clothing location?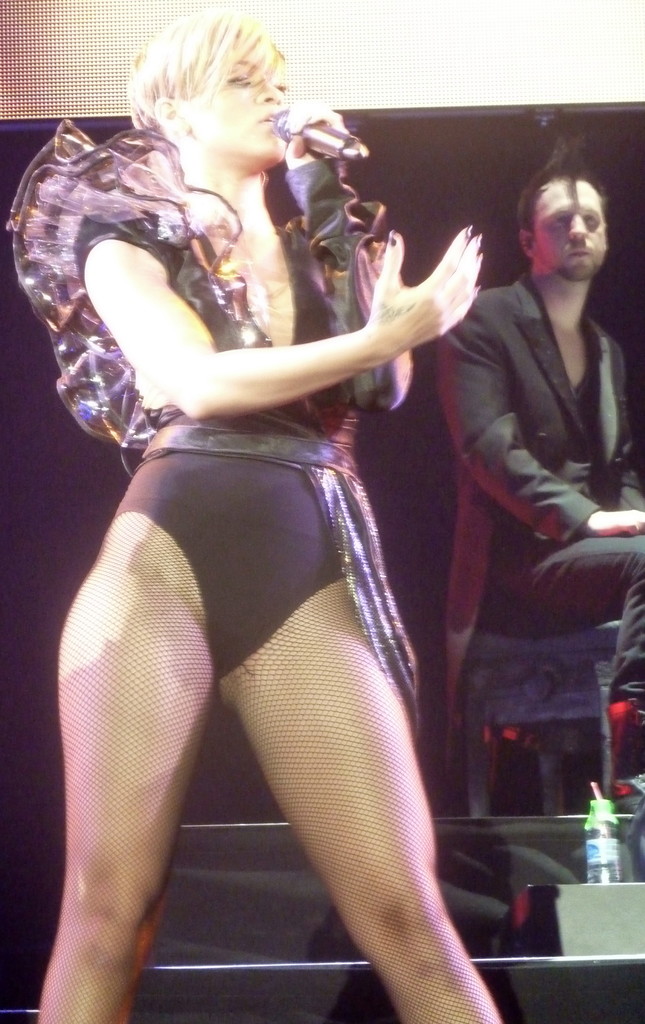
(426, 193, 635, 817)
